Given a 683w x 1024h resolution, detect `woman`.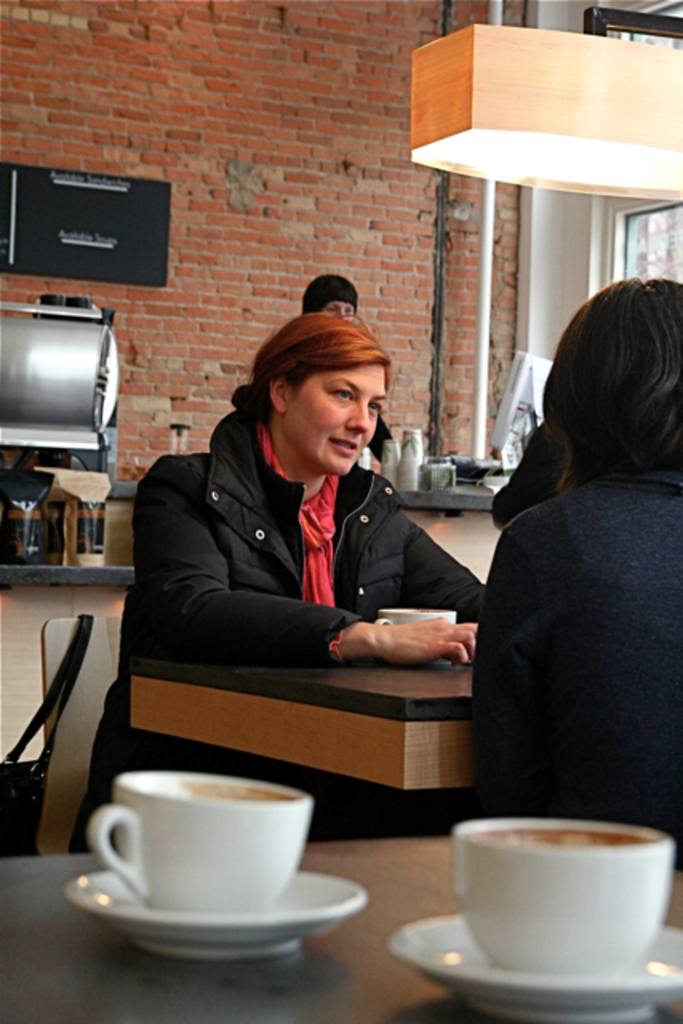
x1=456, y1=270, x2=681, y2=808.
